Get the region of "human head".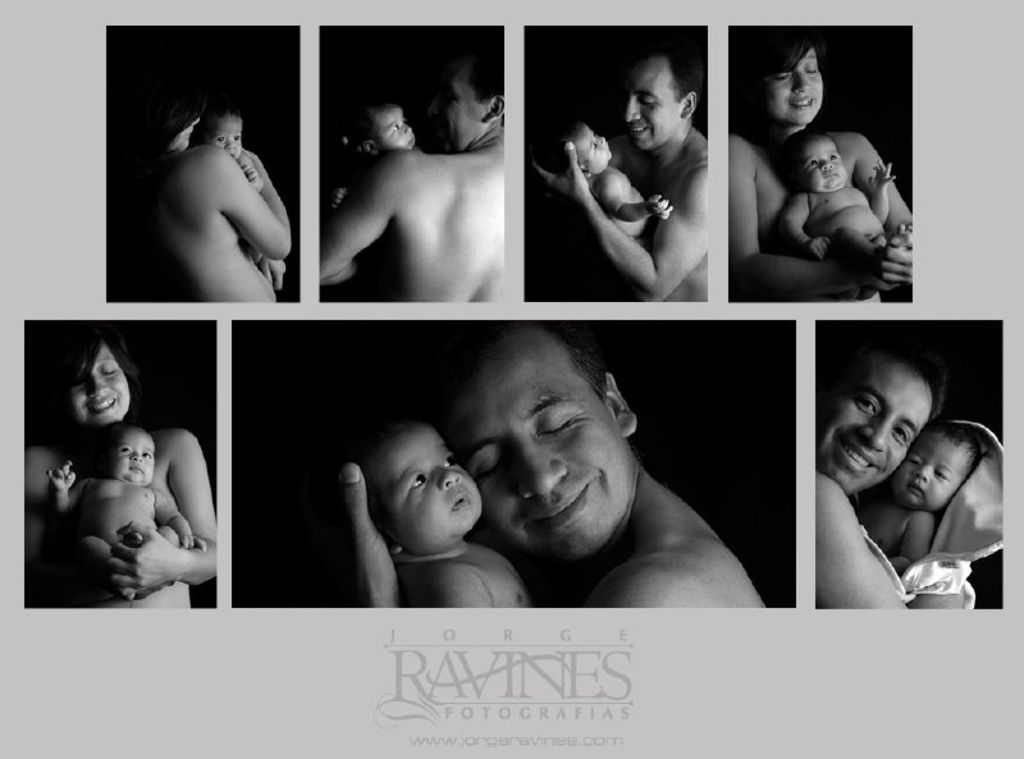
bbox=(403, 324, 616, 547).
